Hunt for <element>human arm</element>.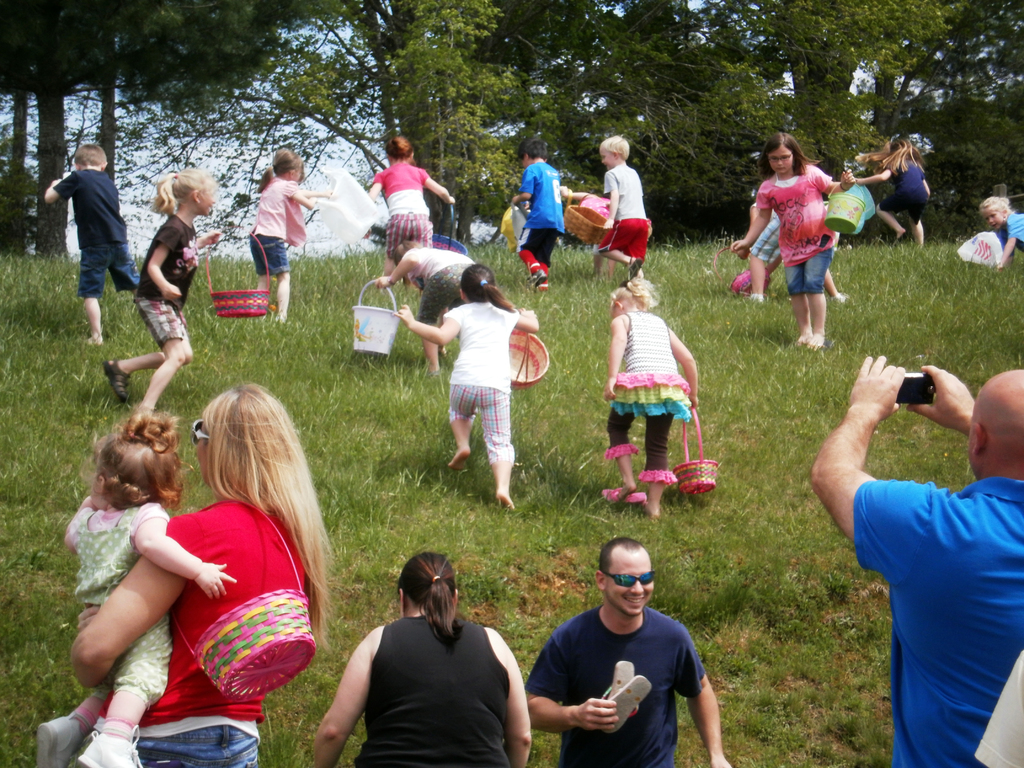
Hunted down at x1=392, y1=299, x2=473, y2=349.
